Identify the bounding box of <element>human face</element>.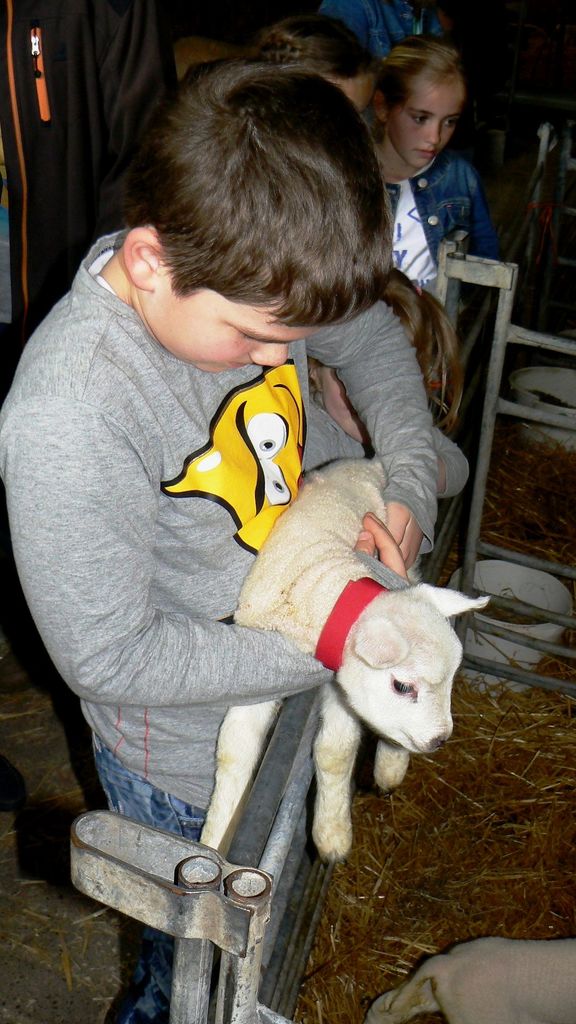
box=[134, 293, 330, 374].
